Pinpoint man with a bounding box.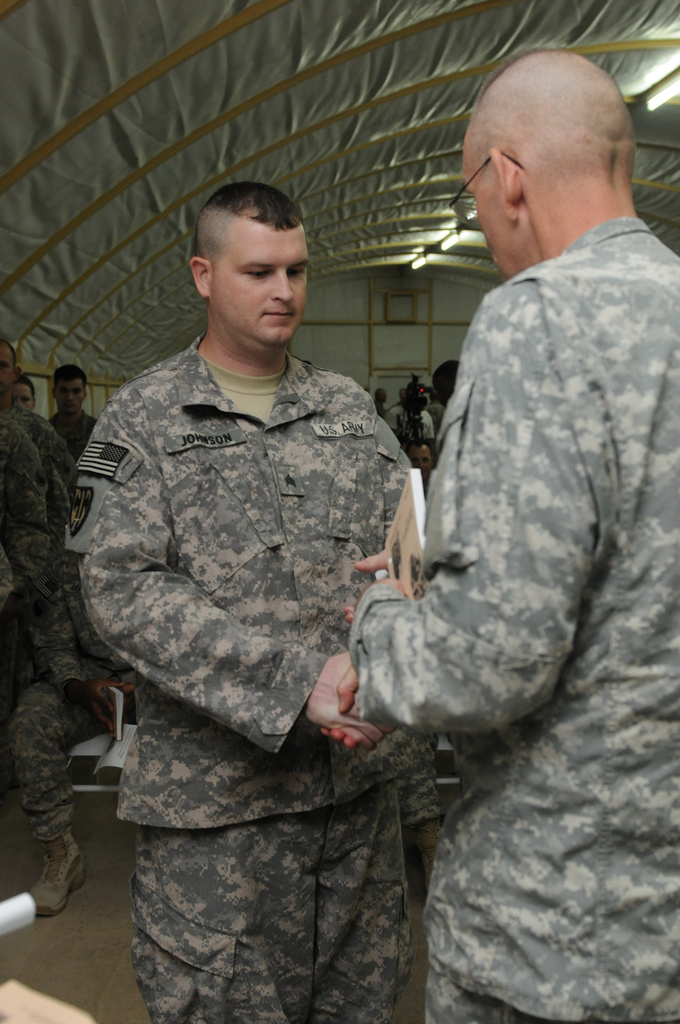
pyautogui.locateOnScreen(411, 435, 437, 494).
